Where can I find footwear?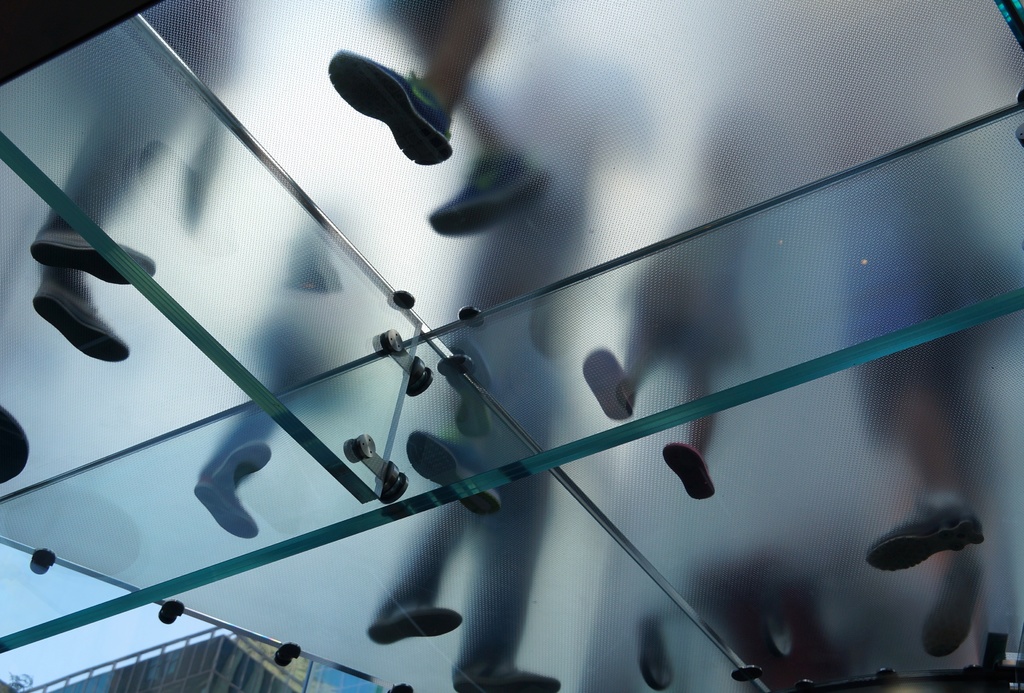
You can find it at [x1=404, y1=421, x2=500, y2=513].
